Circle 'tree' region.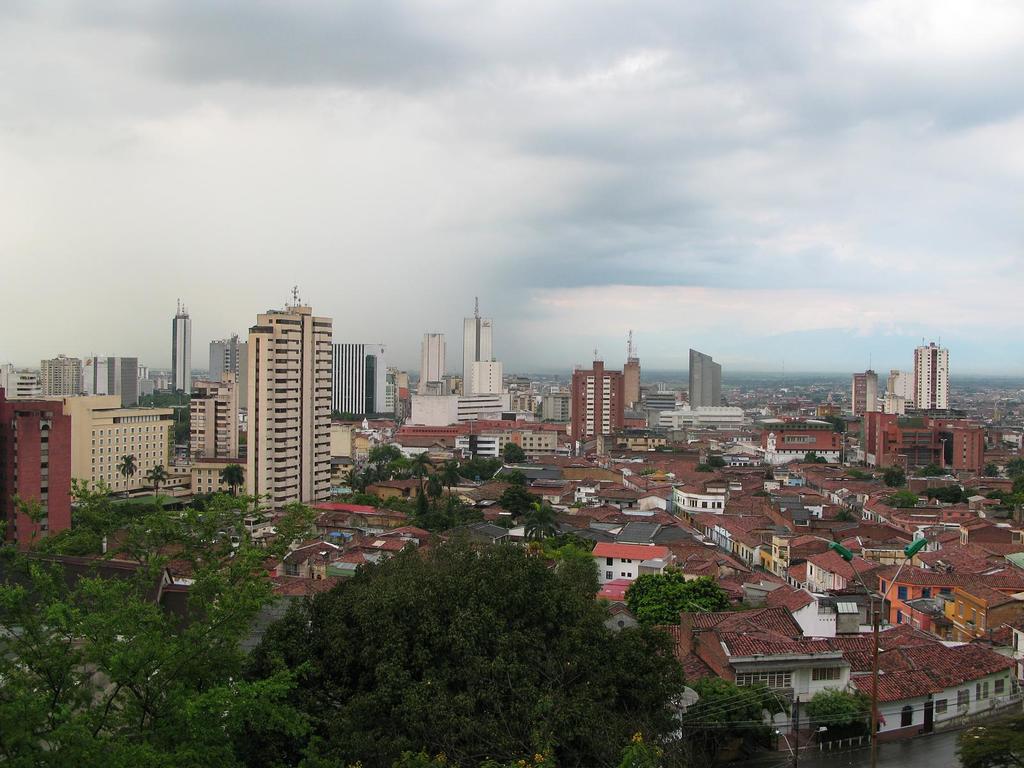
Region: bbox=(882, 461, 908, 492).
